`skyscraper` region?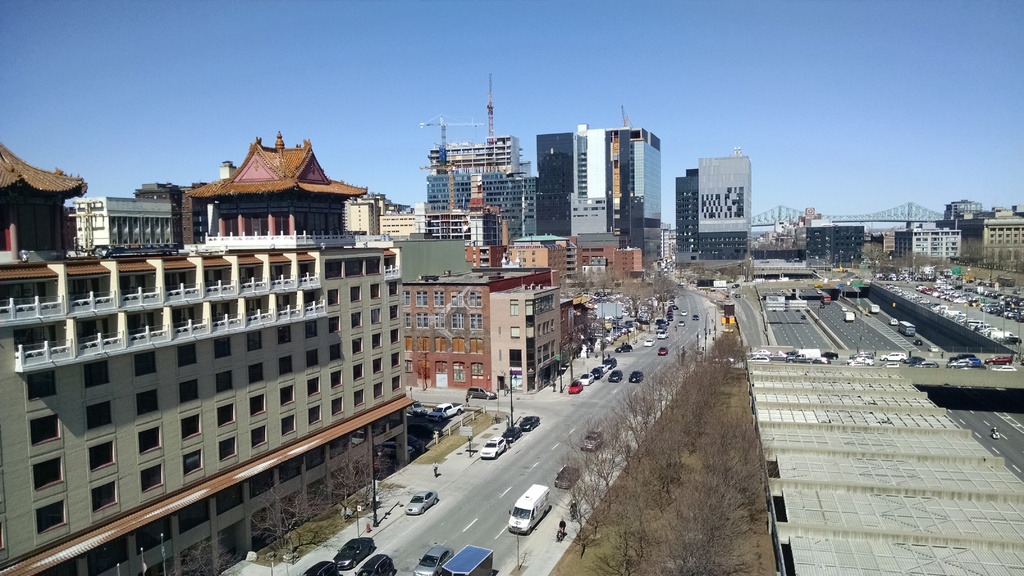
crop(676, 168, 698, 261)
